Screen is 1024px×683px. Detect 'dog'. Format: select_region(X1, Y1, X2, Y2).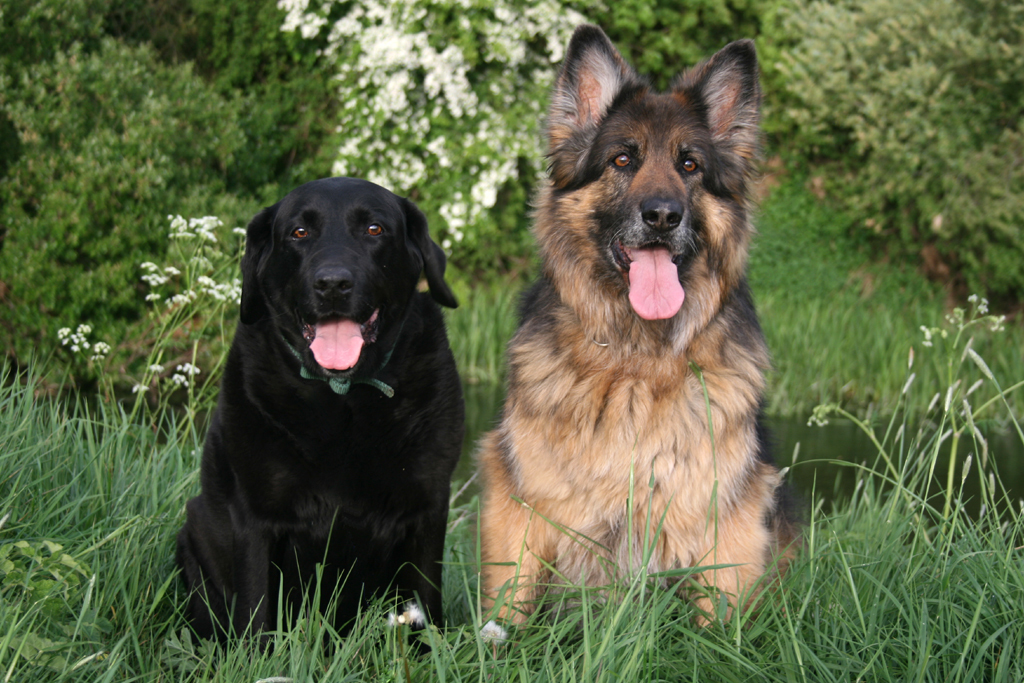
select_region(480, 18, 807, 646).
